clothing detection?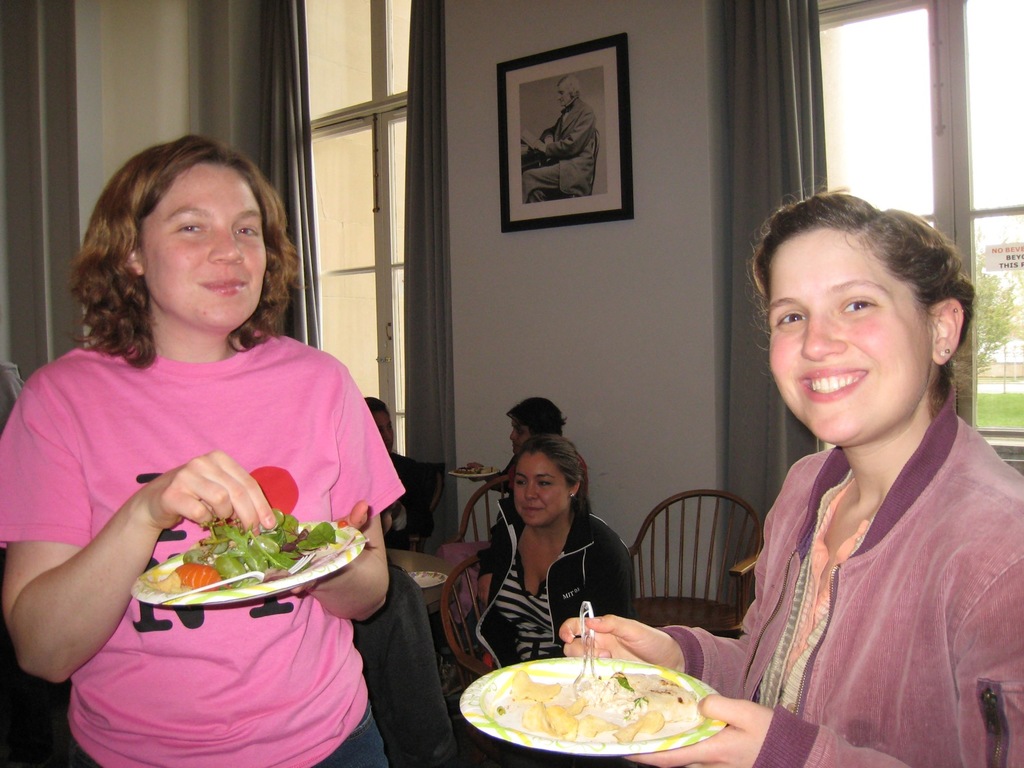
[left=0, top=324, right=387, bottom=767]
